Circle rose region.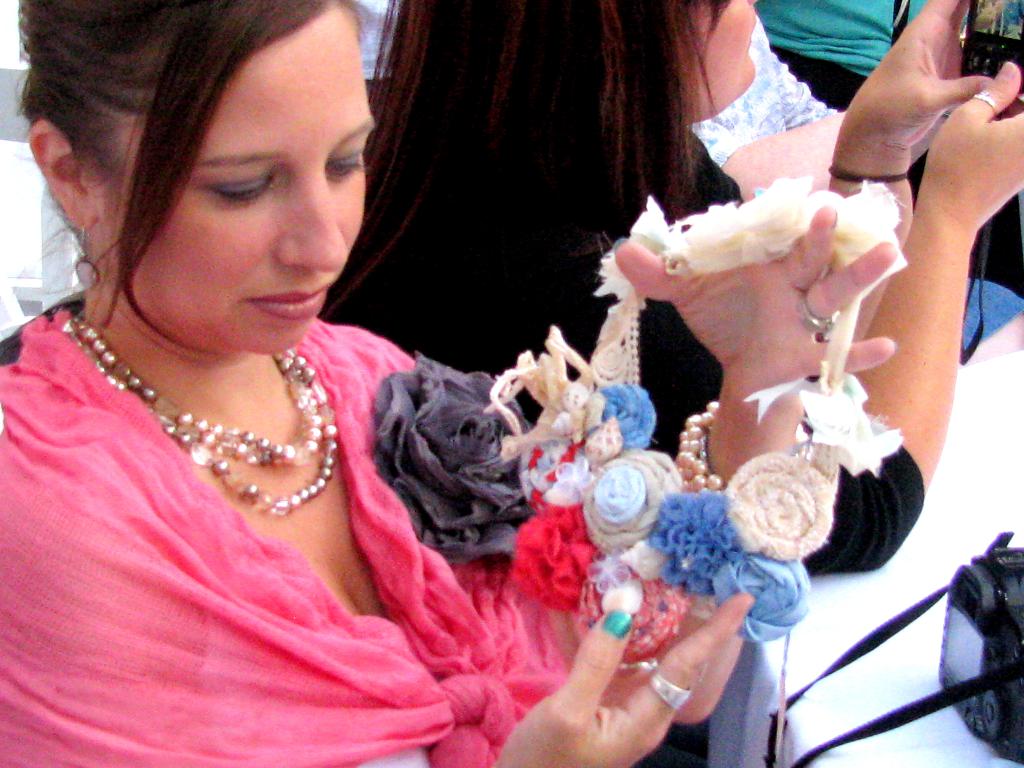
Region: rect(375, 348, 535, 557).
